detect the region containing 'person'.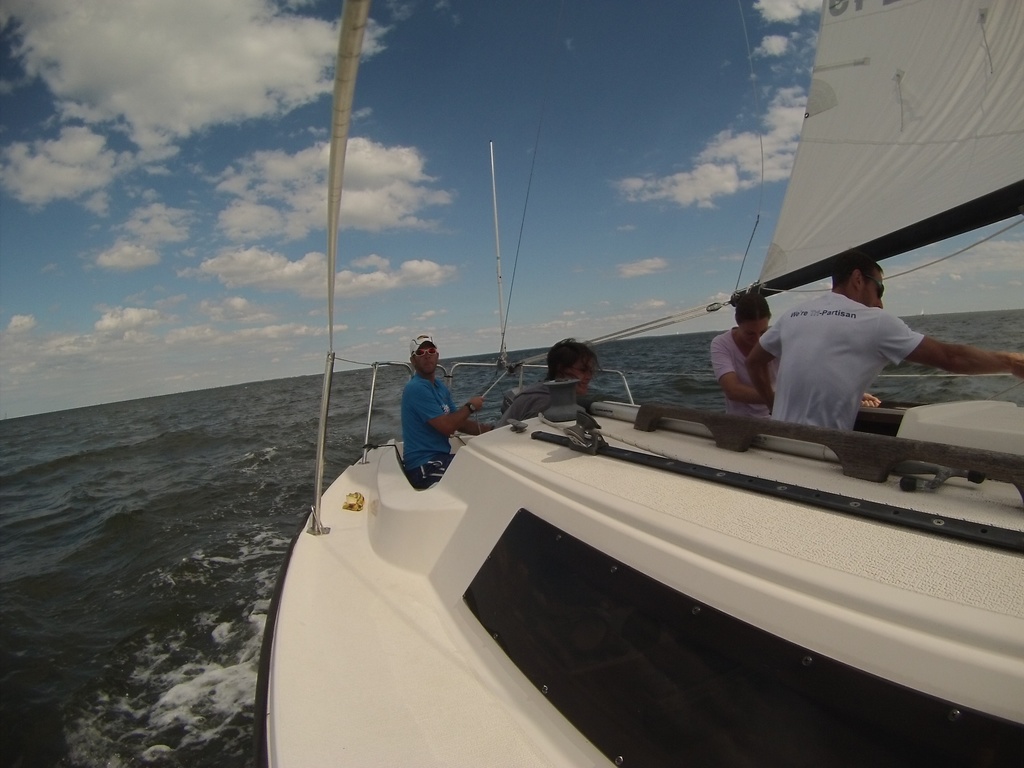
708:291:781:420.
